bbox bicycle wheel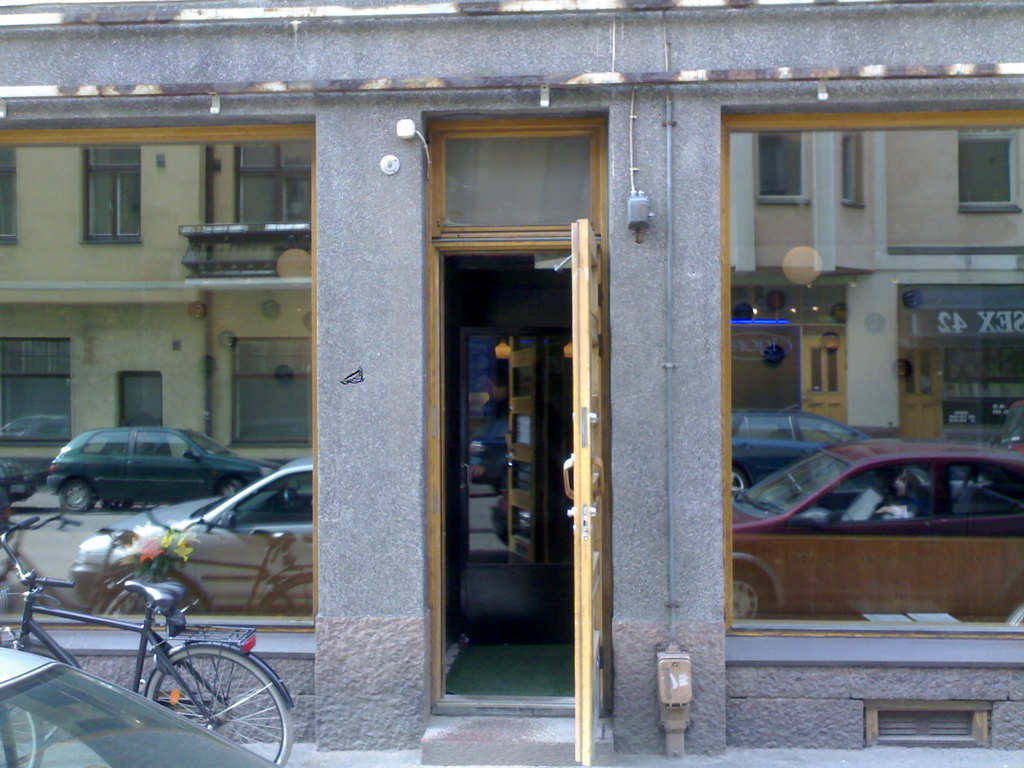
149:646:297:765
